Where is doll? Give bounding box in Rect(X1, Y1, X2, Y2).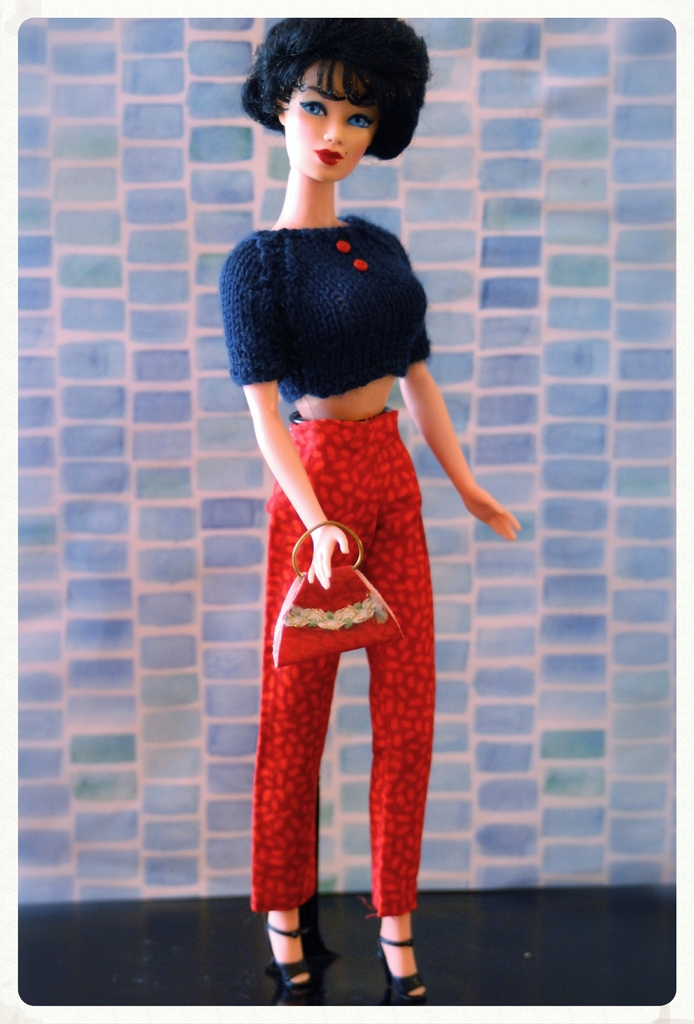
Rect(210, 10, 516, 984).
